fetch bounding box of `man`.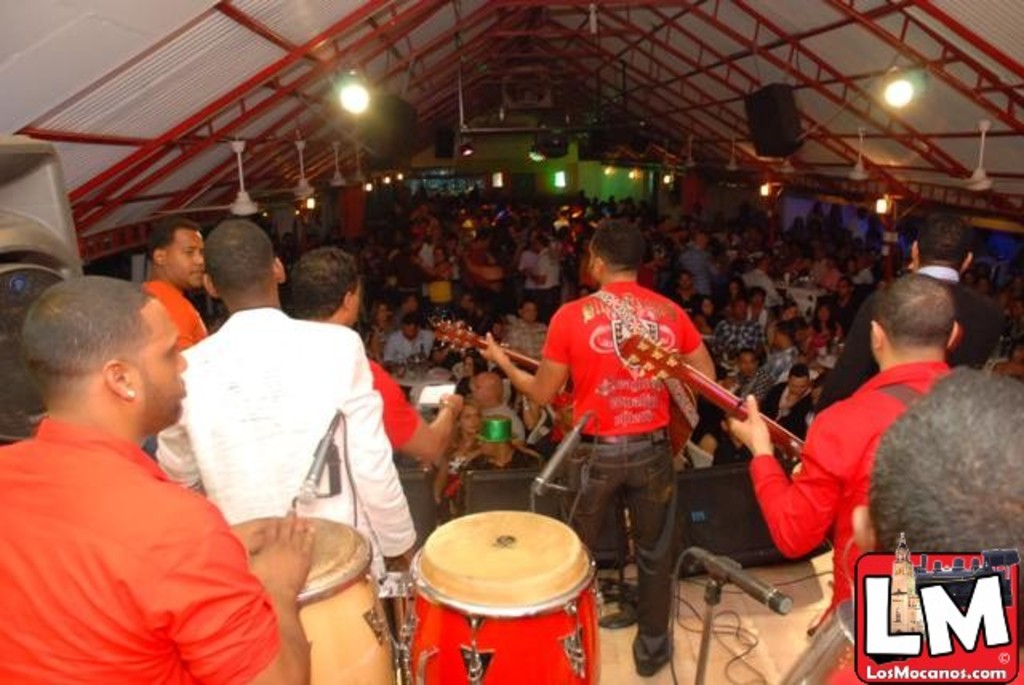
Bbox: <region>0, 258, 267, 672</region>.
